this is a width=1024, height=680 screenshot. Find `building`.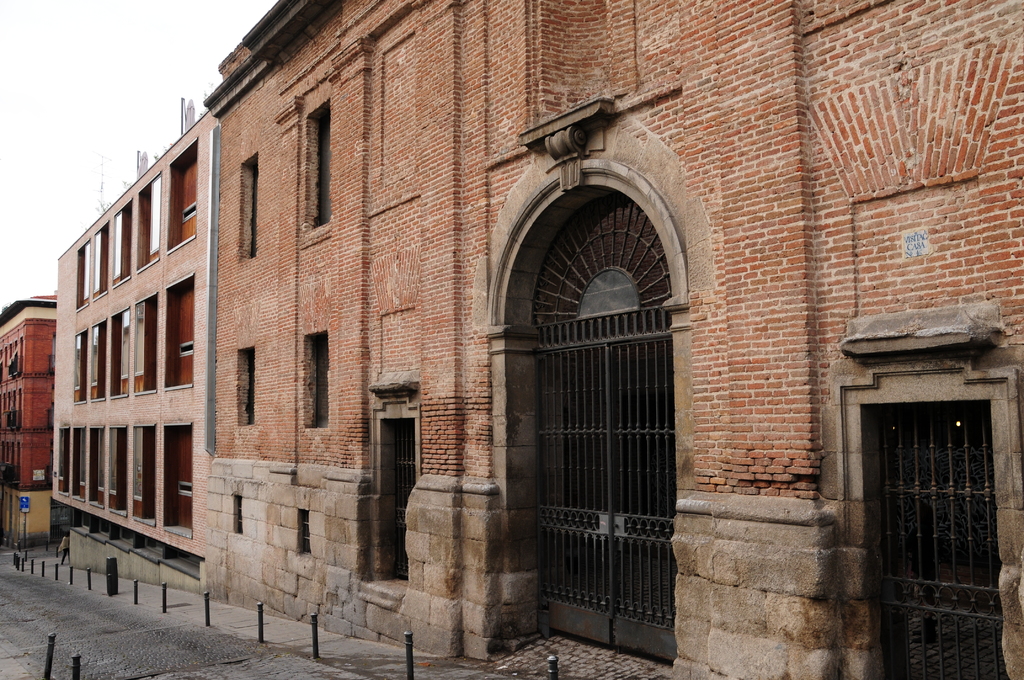
Bounding box: bbox=(0, 293, 56, 551).
